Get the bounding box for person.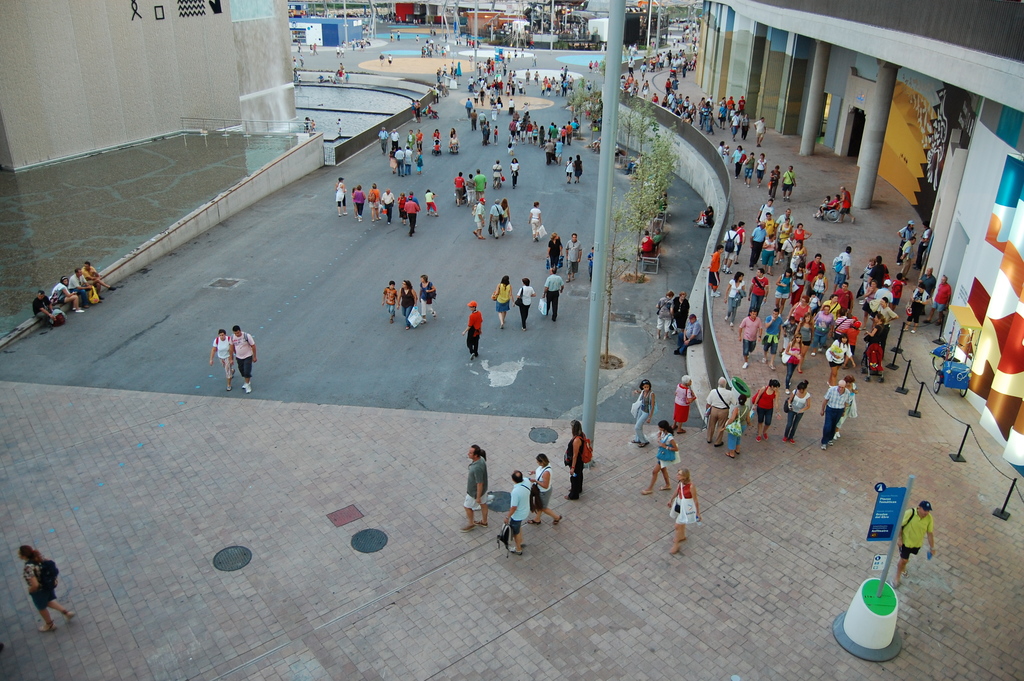
(923, 275, 954, 325).
